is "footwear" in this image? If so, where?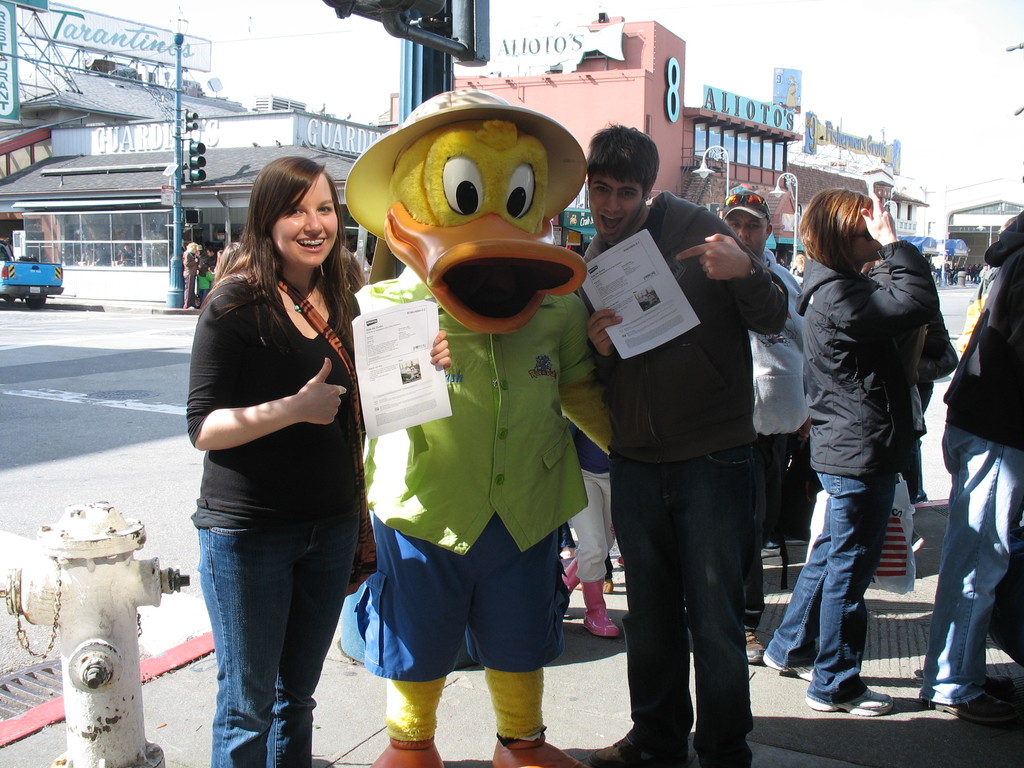
Yes, at bbox=(576, 577, 618, 638).
